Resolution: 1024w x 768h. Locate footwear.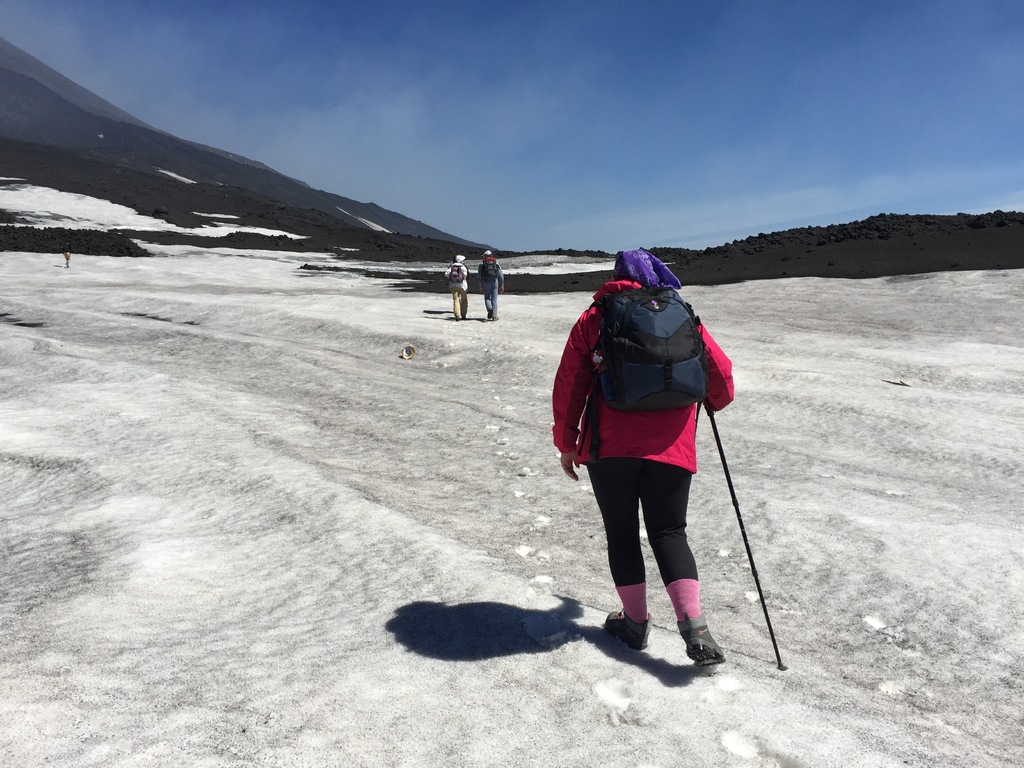
rect(486, 308, 493, 318).
